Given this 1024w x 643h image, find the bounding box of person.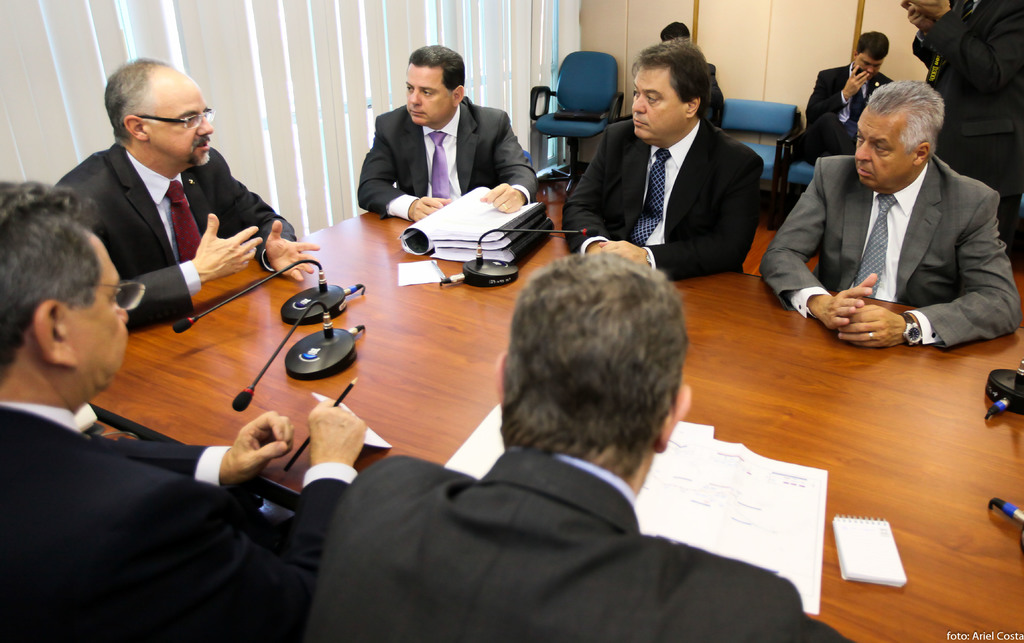
BBox(657, 20, 724, 127).
